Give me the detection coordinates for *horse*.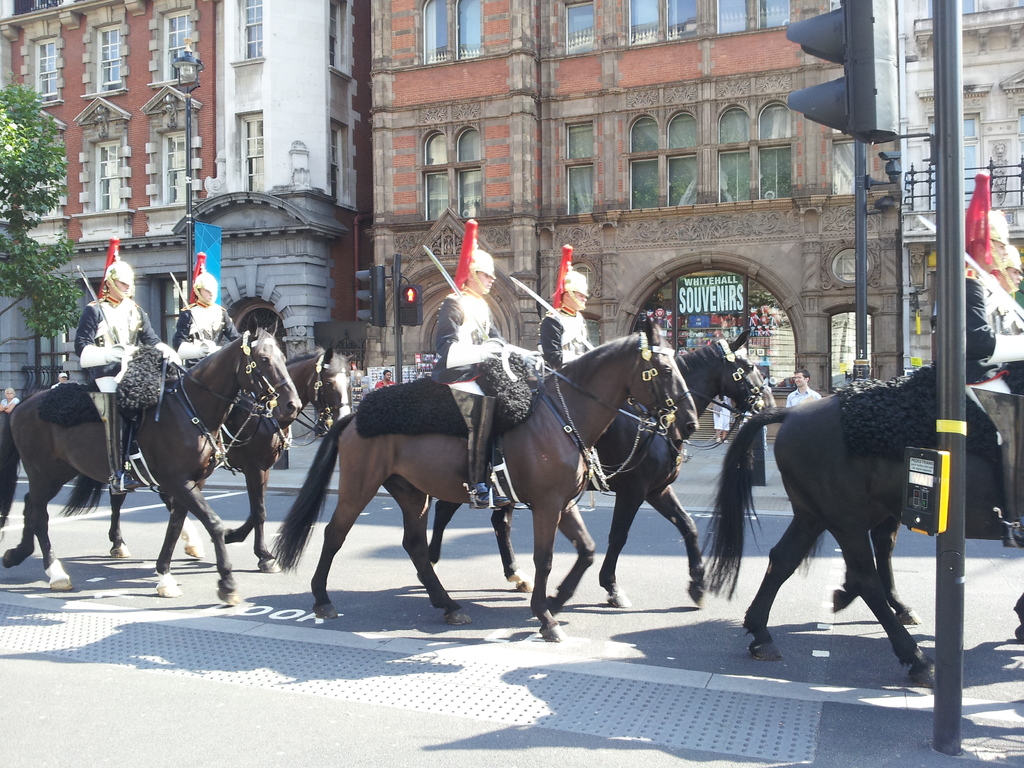
left=429, top=325, right=776, bottom=605.
